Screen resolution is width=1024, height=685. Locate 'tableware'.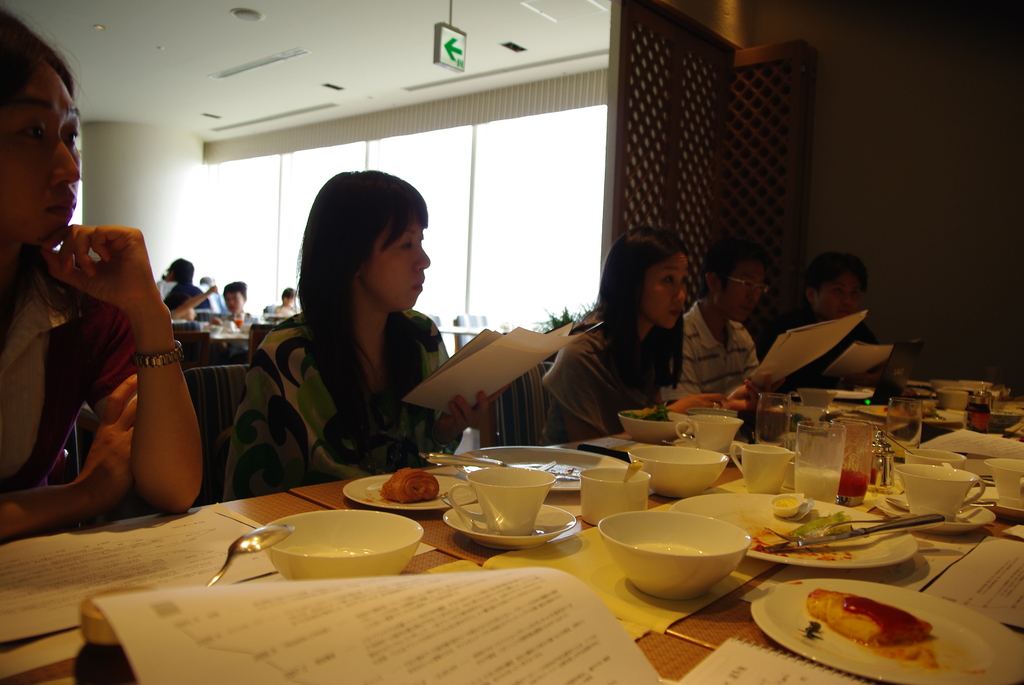
<box>209,521,294,589</box>.
